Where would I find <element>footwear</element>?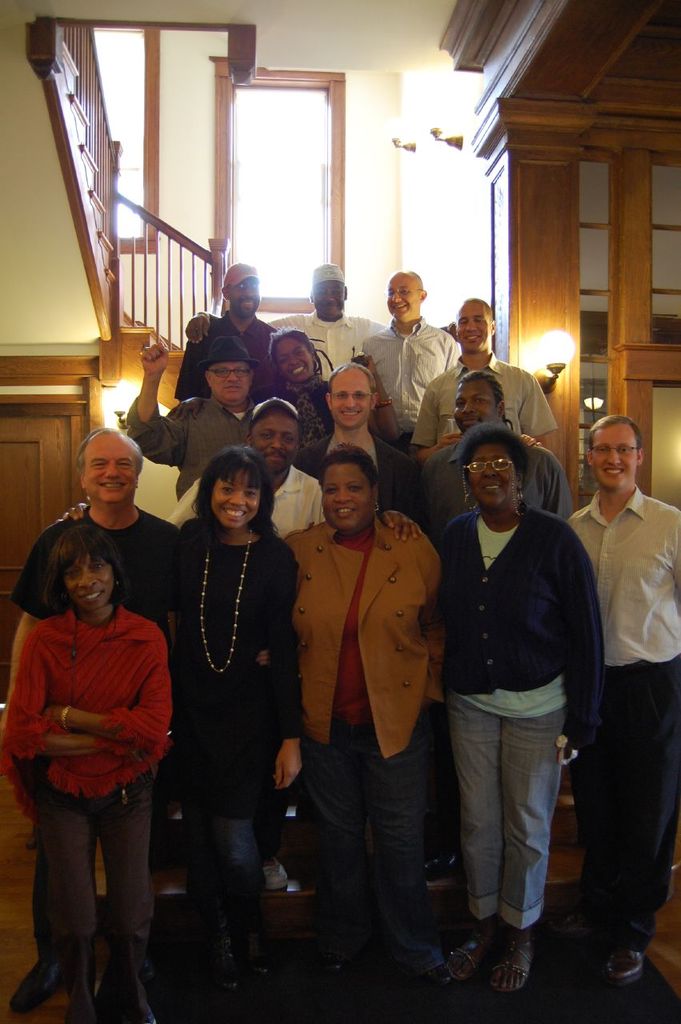
At bbox=[443, 922, 491, 987].
